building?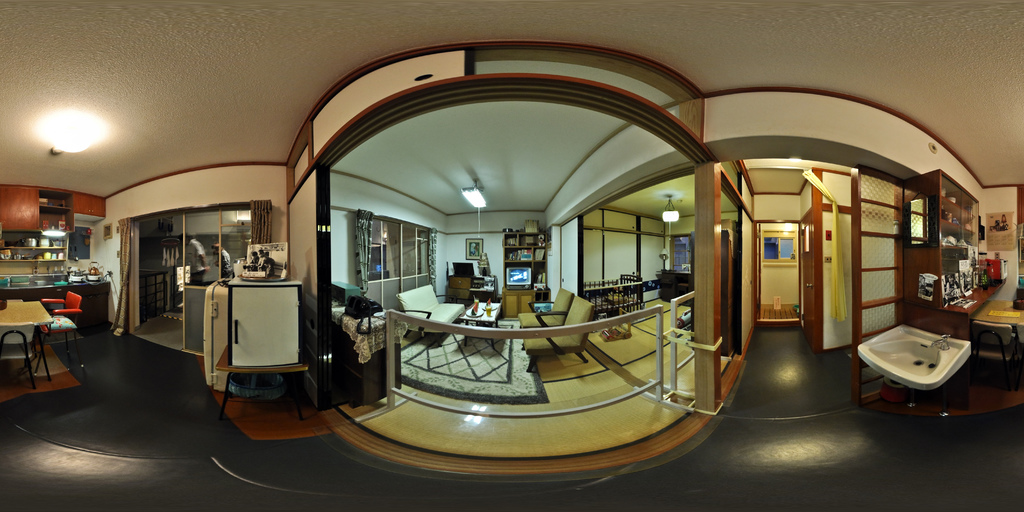
l=0, t=1, r=1023, b=511
